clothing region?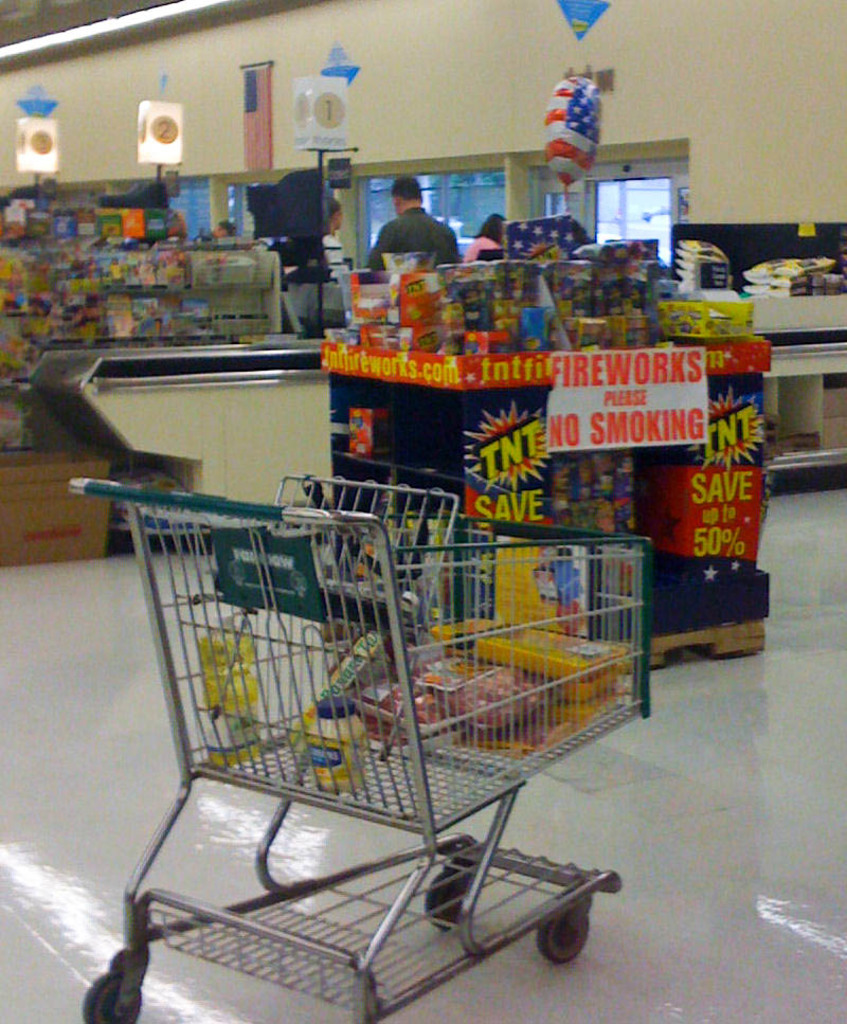
bbox=(374, 182, 470, 273)
